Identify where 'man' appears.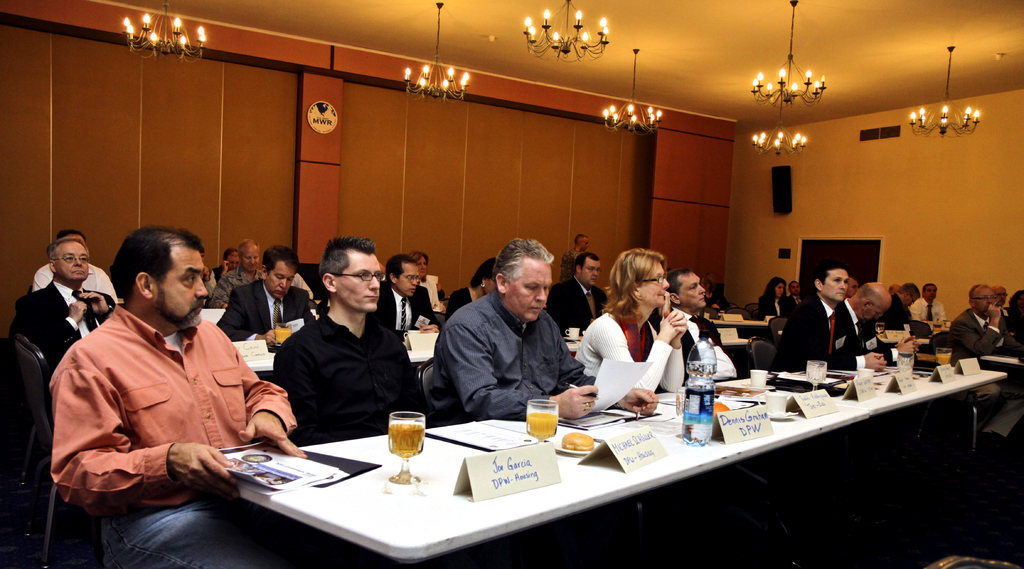
Appears at left=561, top=232, right=593, bottom=284.
